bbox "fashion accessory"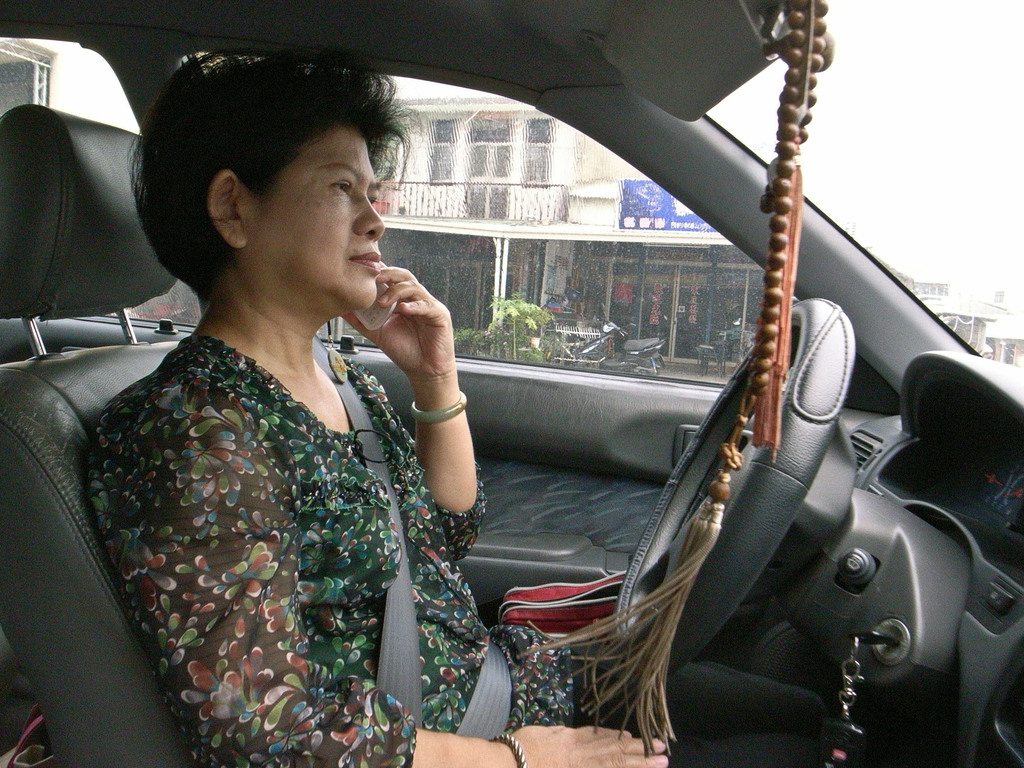
<box>490,732,531,767</box>
